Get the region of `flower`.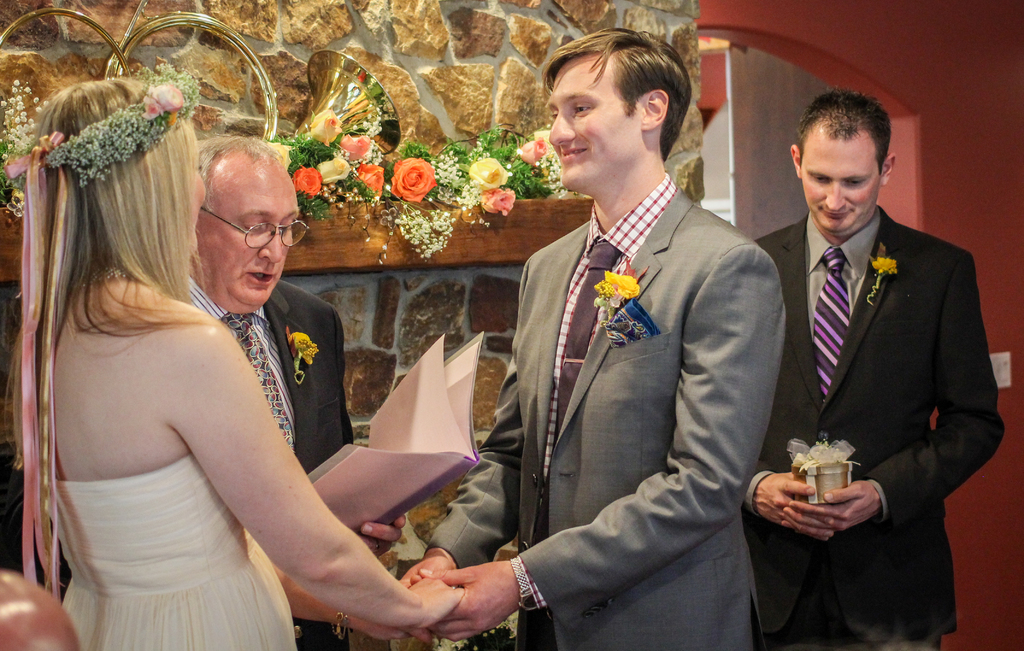
340, 138, 379, 165.
